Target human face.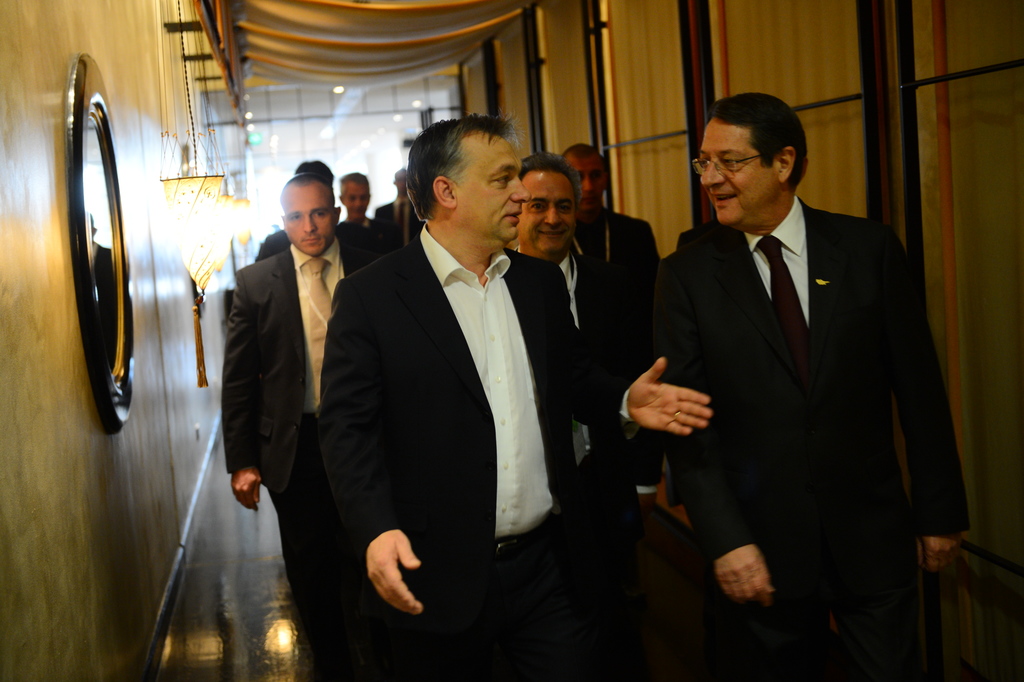
Target region: bbox(396, 174, 404, 196).
